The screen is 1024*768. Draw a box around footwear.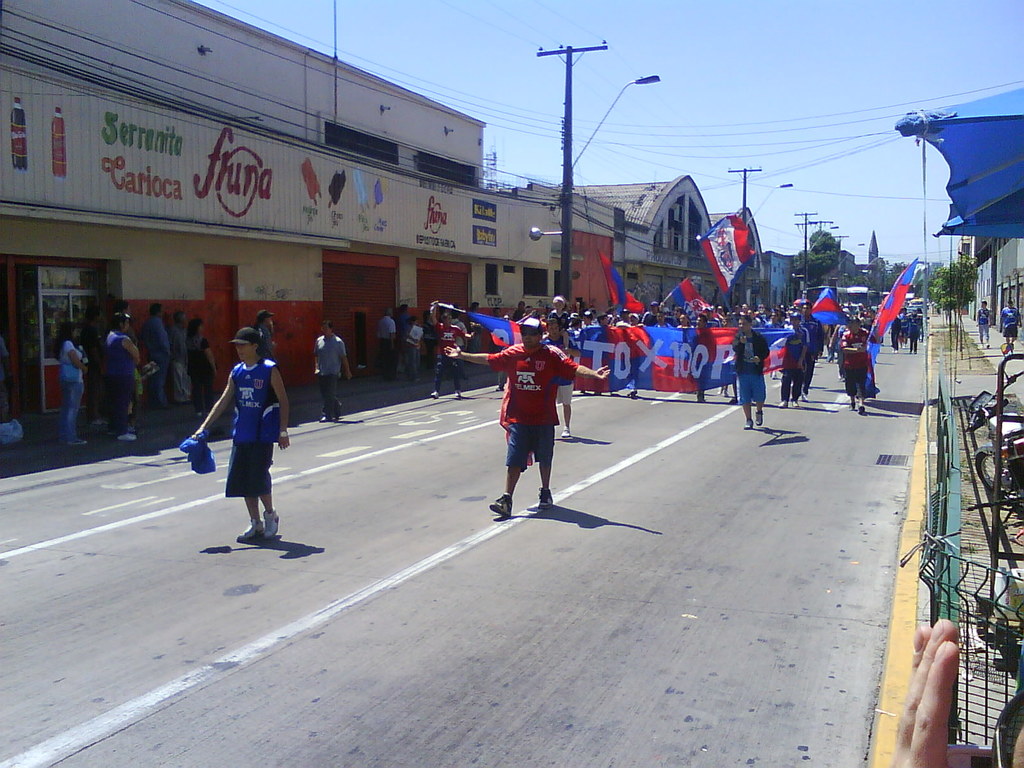
859 406 864 415.
